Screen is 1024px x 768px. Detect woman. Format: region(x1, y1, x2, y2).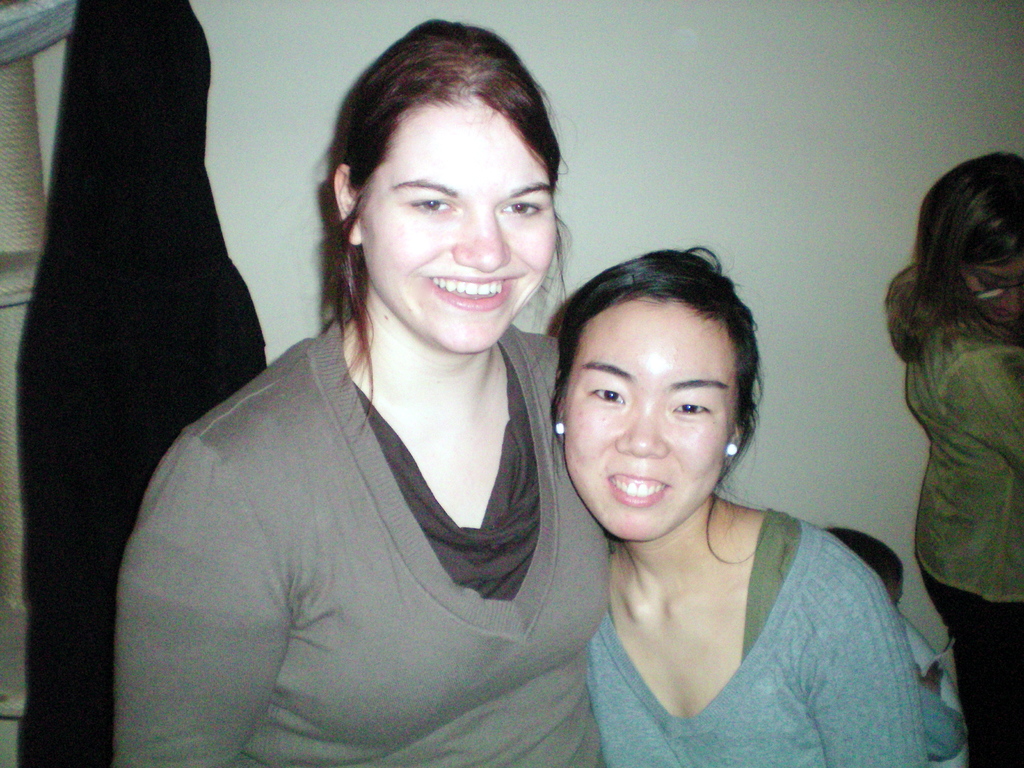
region(117, 49, 624, 762).
